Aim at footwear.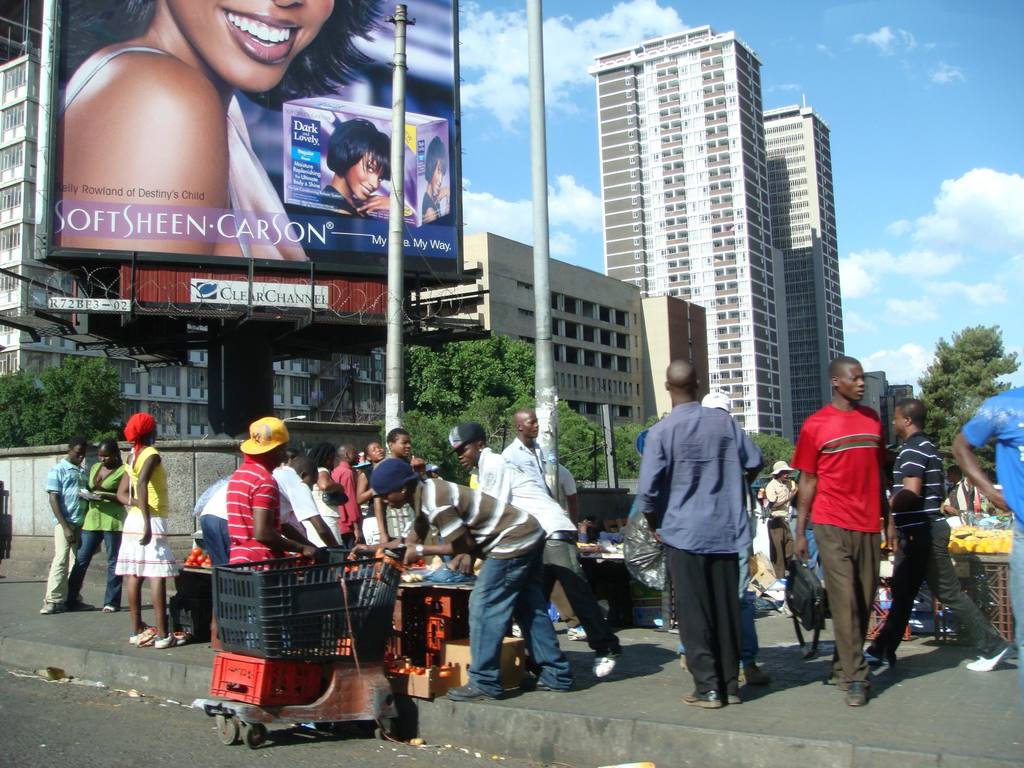
Aimed at (x1=721, y1=691, x2=741, y2=703).
